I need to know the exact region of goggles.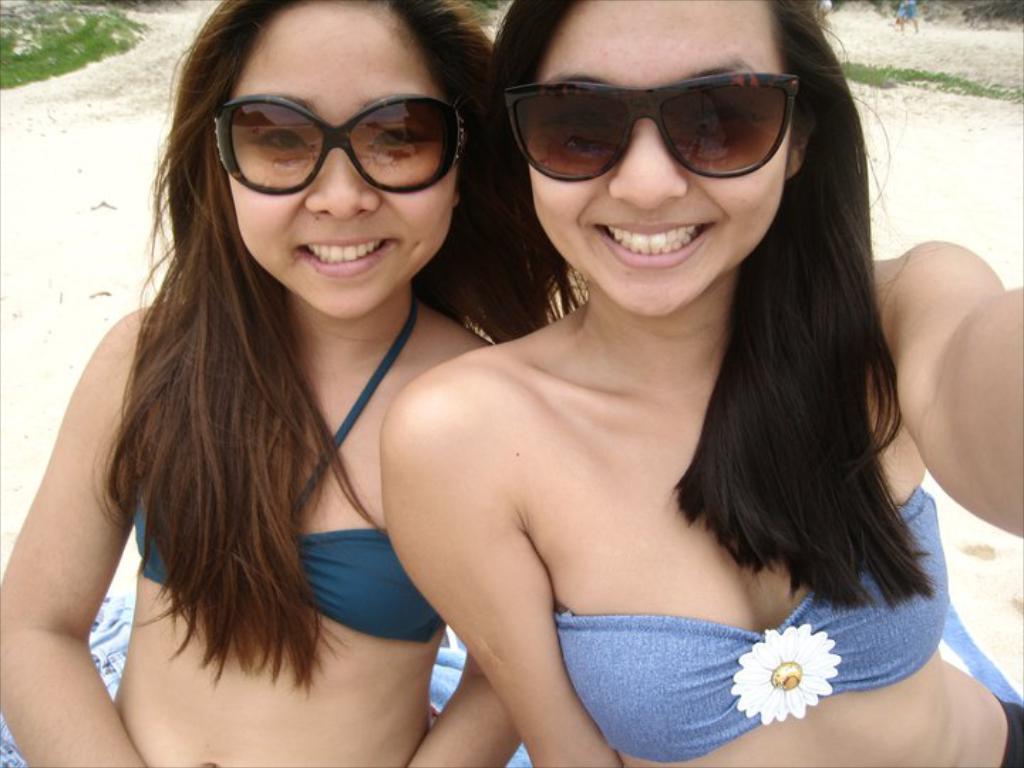
Region: l=496, t=53, r=812, b=172.
